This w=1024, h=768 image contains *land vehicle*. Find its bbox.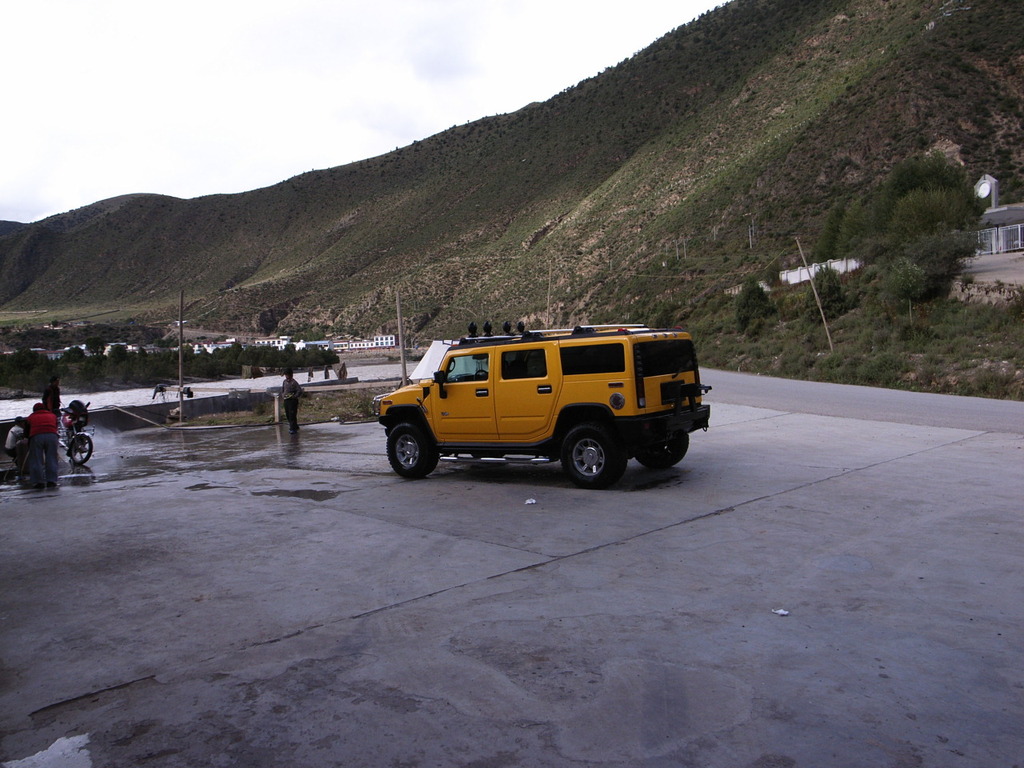
region(58, 400, 94, 468).
